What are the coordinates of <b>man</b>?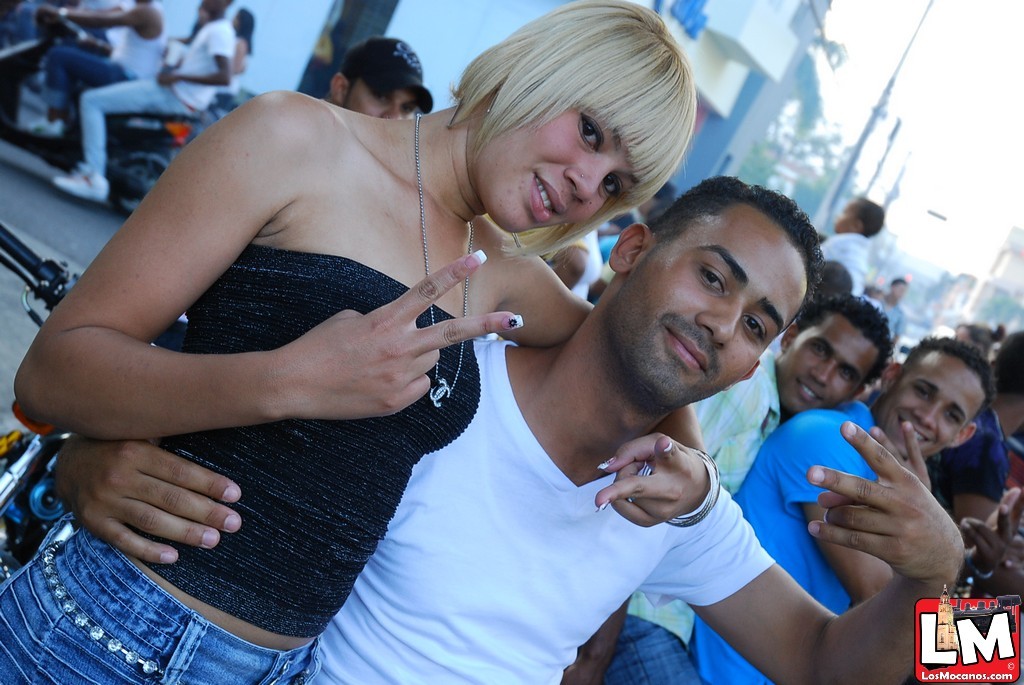
locate(49, 0, 237, 204).
